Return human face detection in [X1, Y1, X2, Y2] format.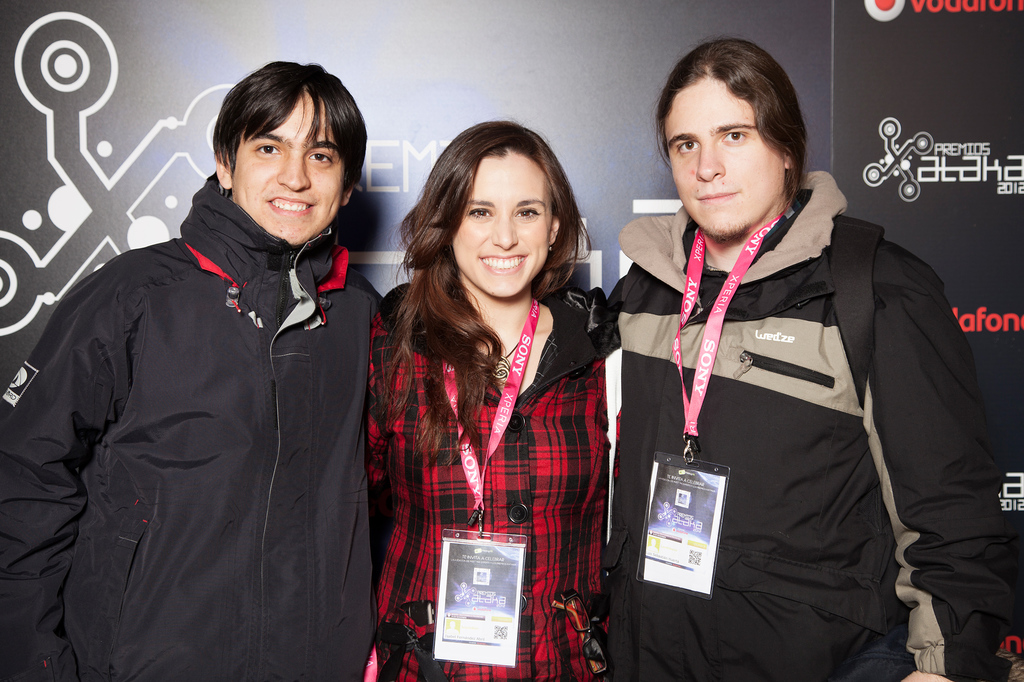
[445, 142, 551, 301].
